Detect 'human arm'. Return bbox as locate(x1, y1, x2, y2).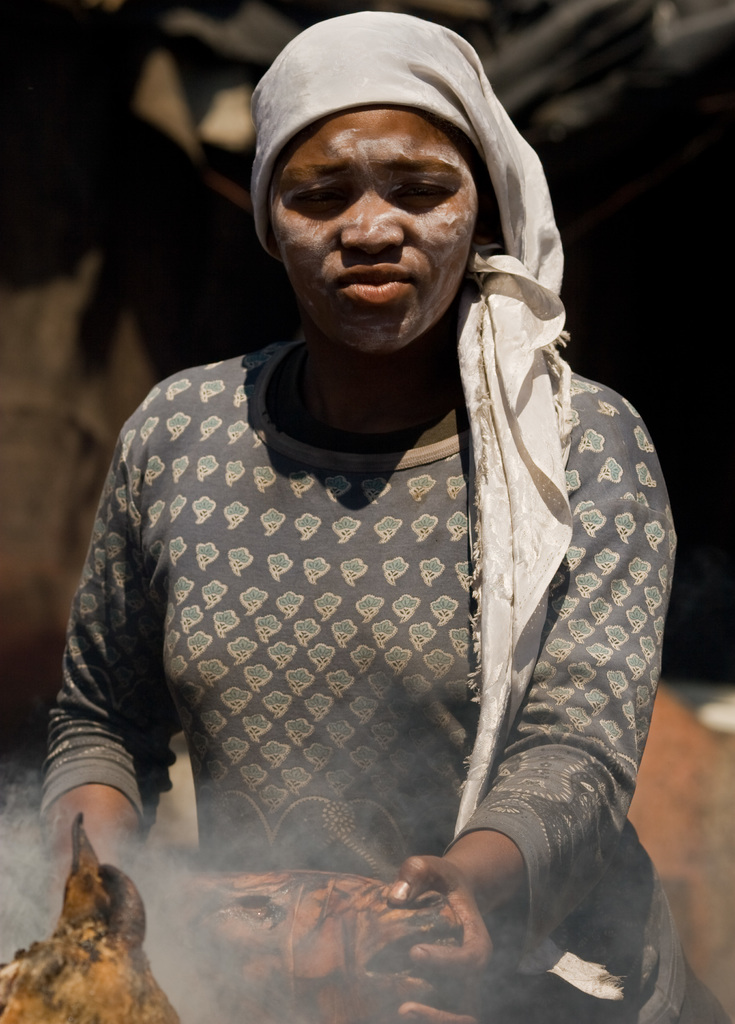
locate(33, 438, 182, 922).
